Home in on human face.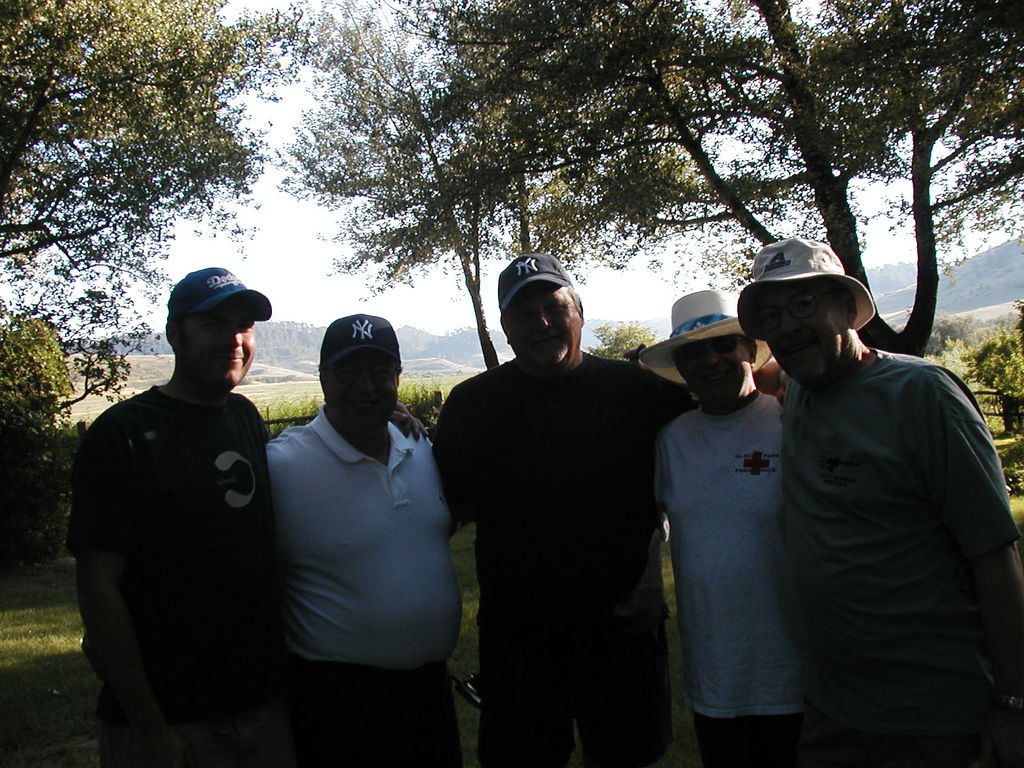
Homed in at [left=507, top=290, right=579, bottom=372].
